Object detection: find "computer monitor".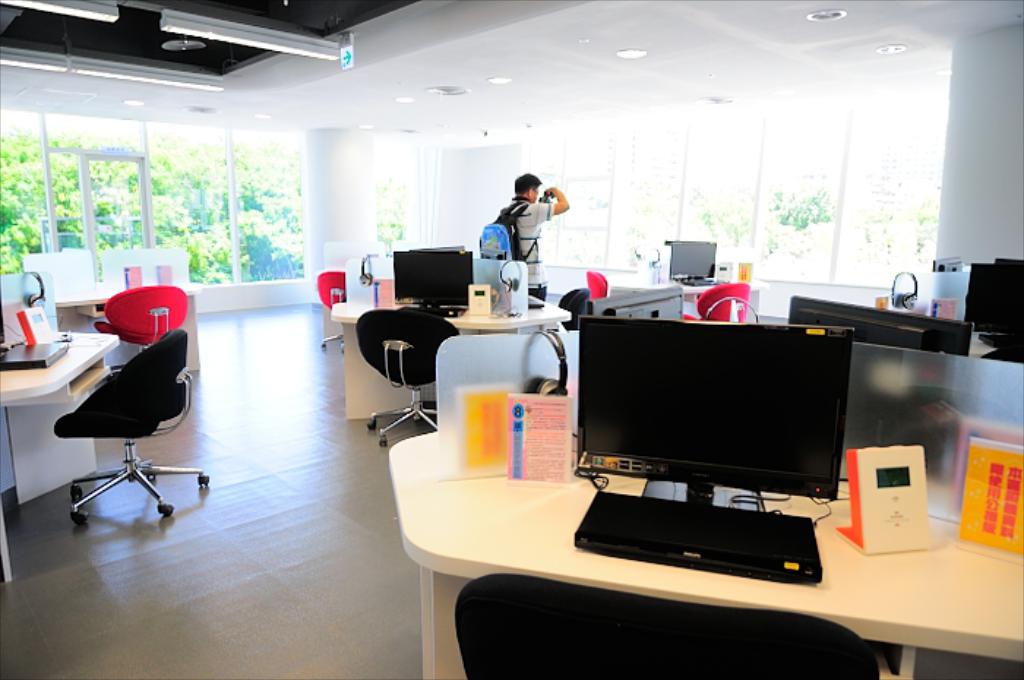
x1=669 y1=237 x2=717 y2=281.
